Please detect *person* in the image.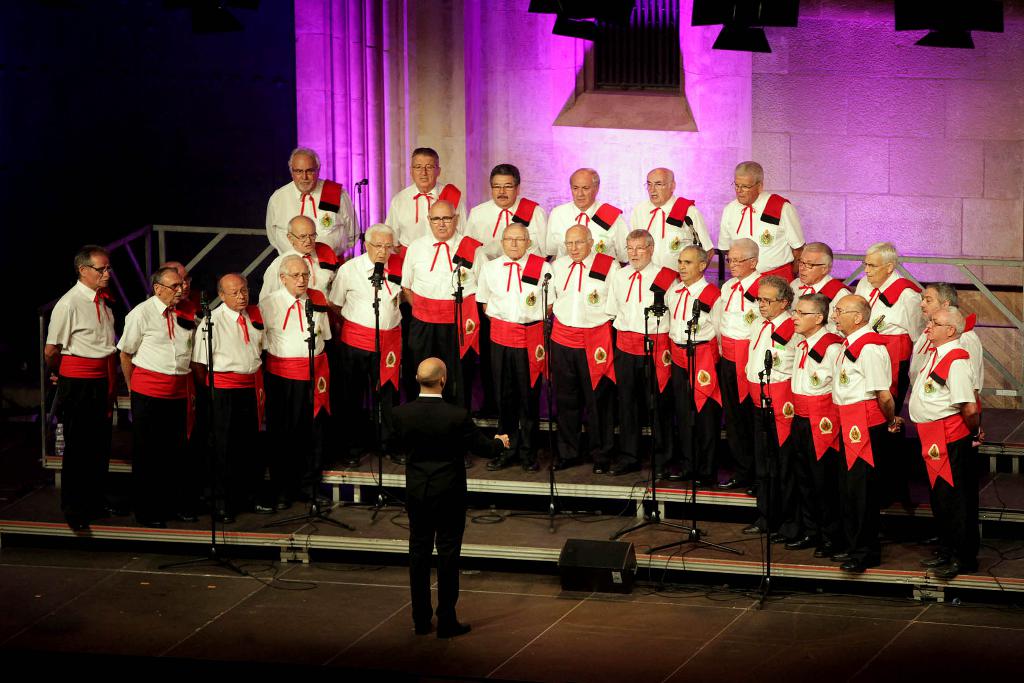
463/159/553/235.
